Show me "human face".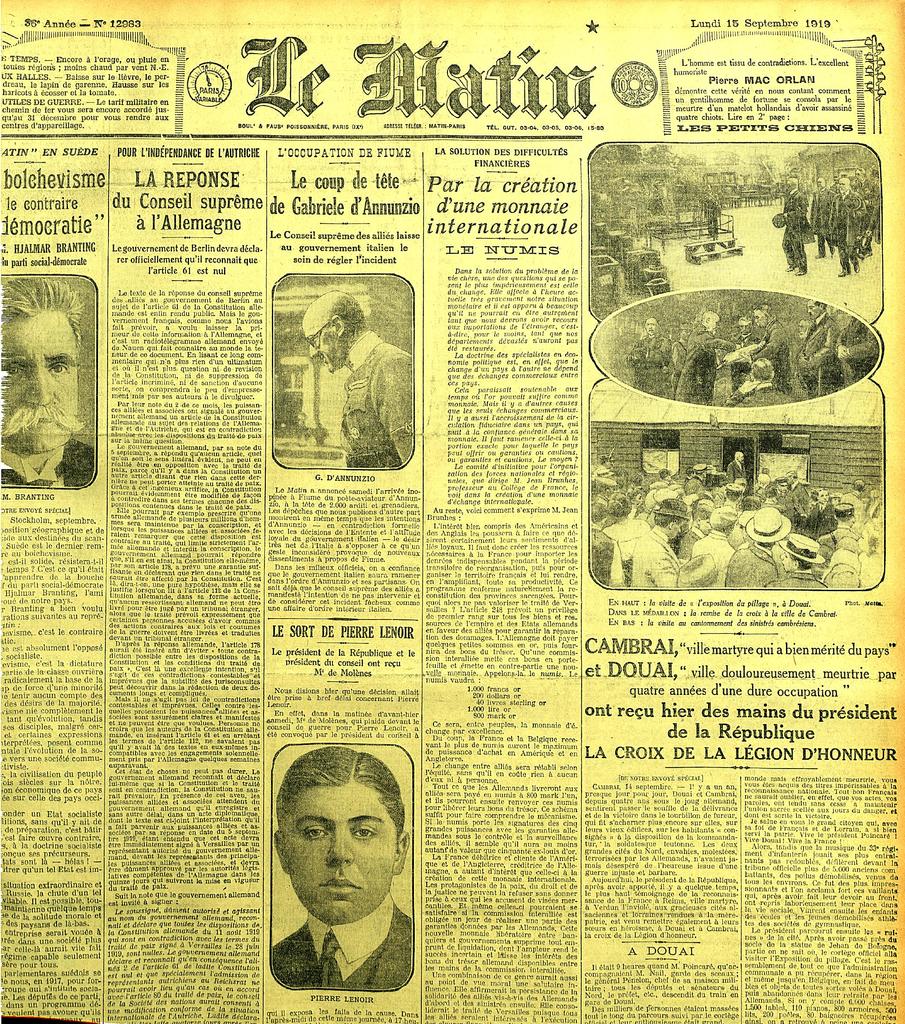
"human face" is here: locate(805, 299, 819, 321).
